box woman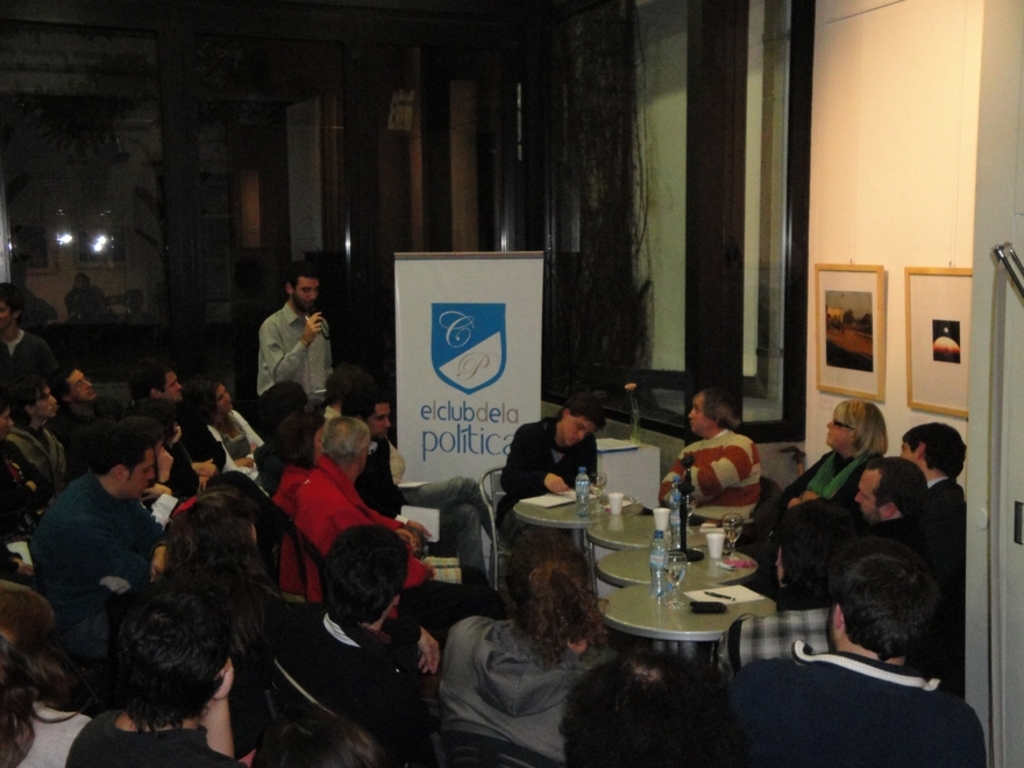
crop(759, 400, 887, 574)
